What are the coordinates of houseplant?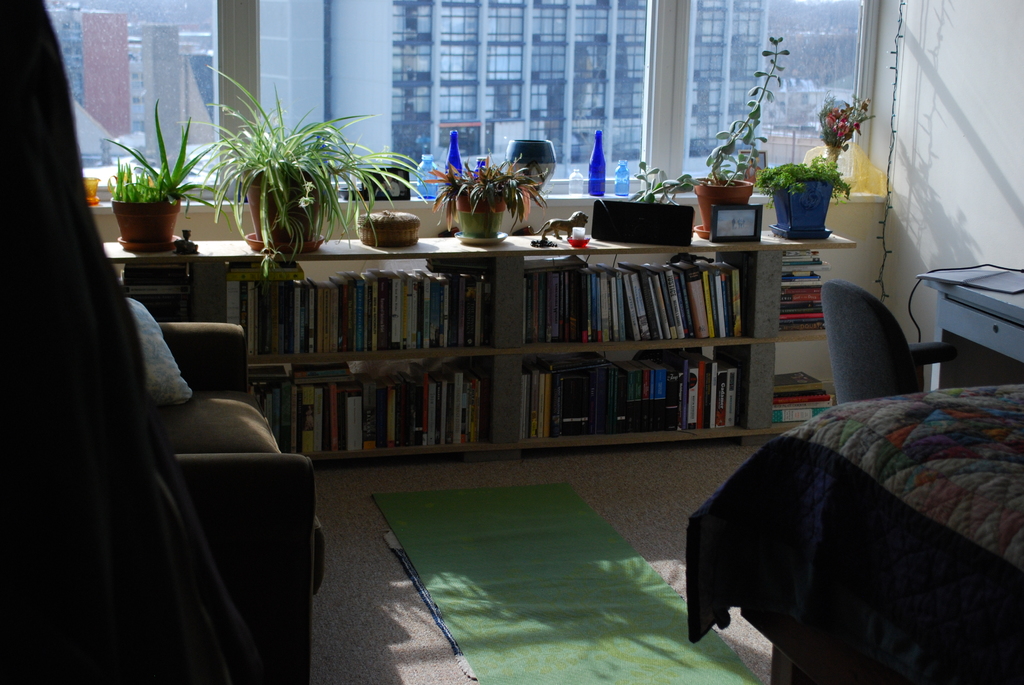
box(624, 28, 792, 233).
